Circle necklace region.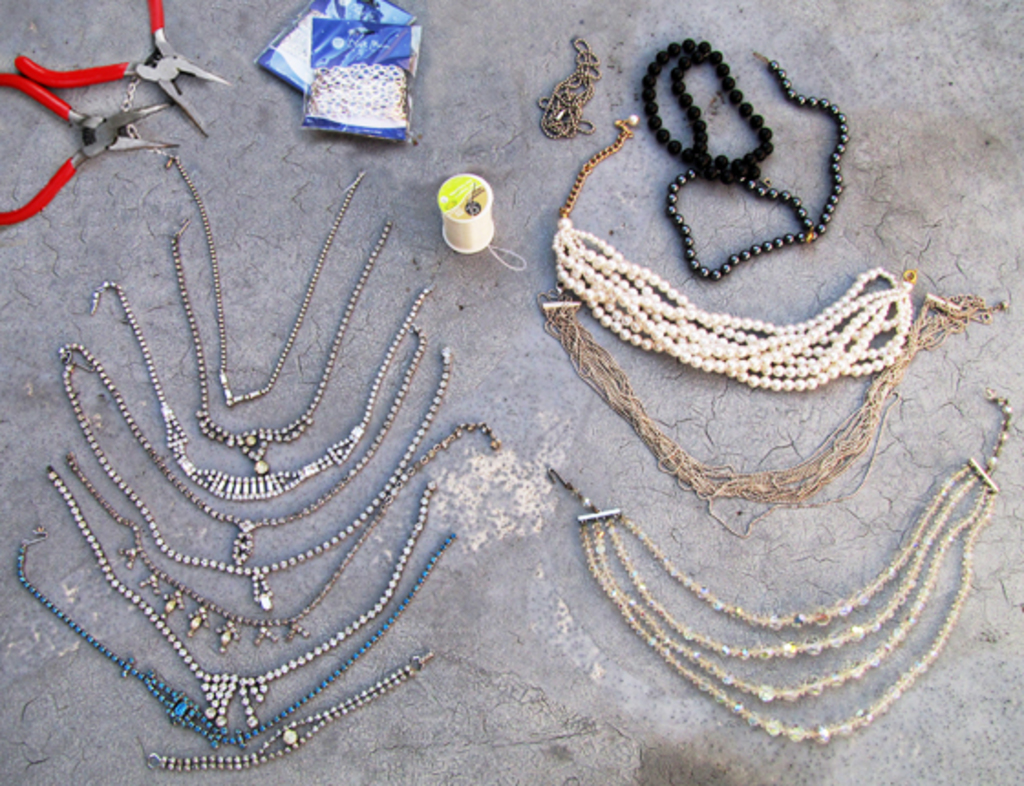
Region: [536, 37, 600, 135].
